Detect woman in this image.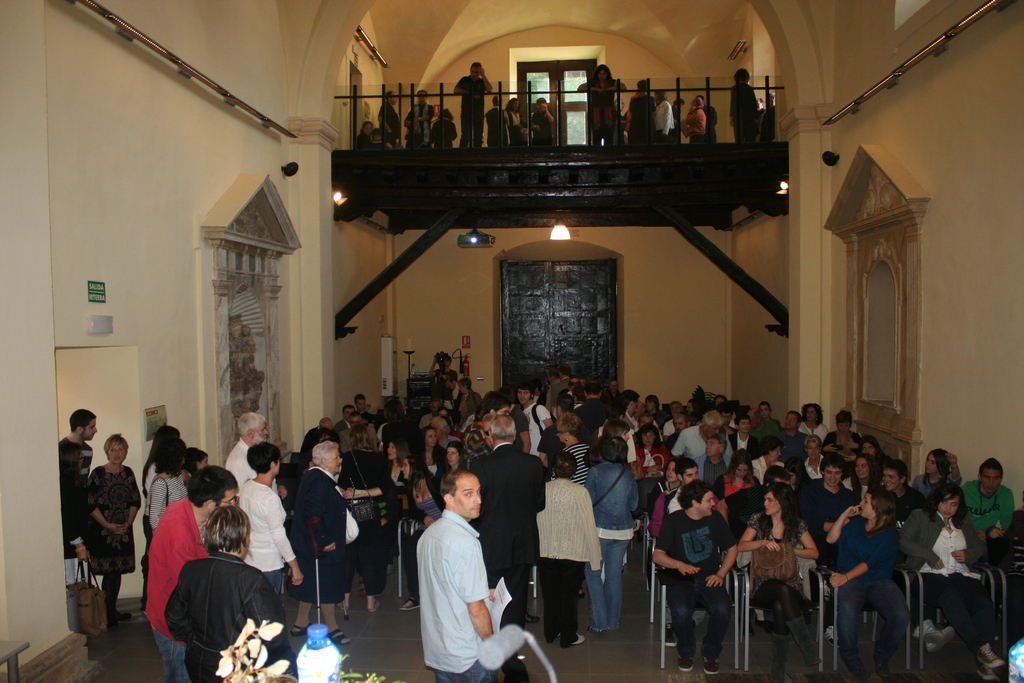
Detection: locate(630, 425, 671, 483).
